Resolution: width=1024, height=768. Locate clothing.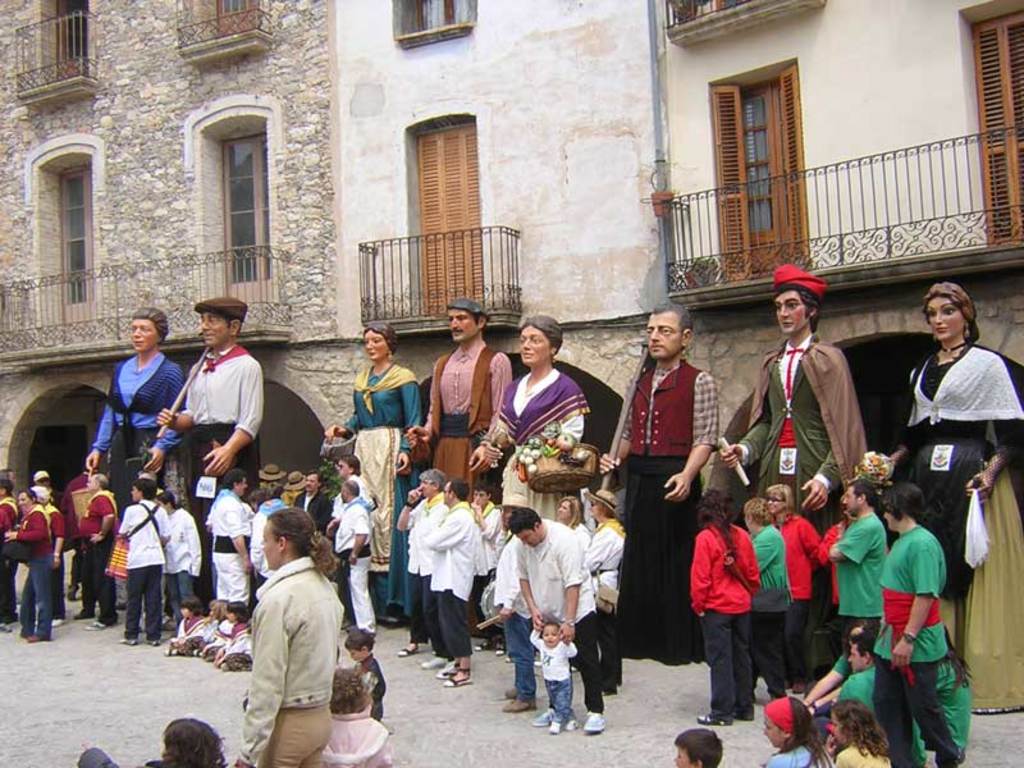
431 589 468 658.
